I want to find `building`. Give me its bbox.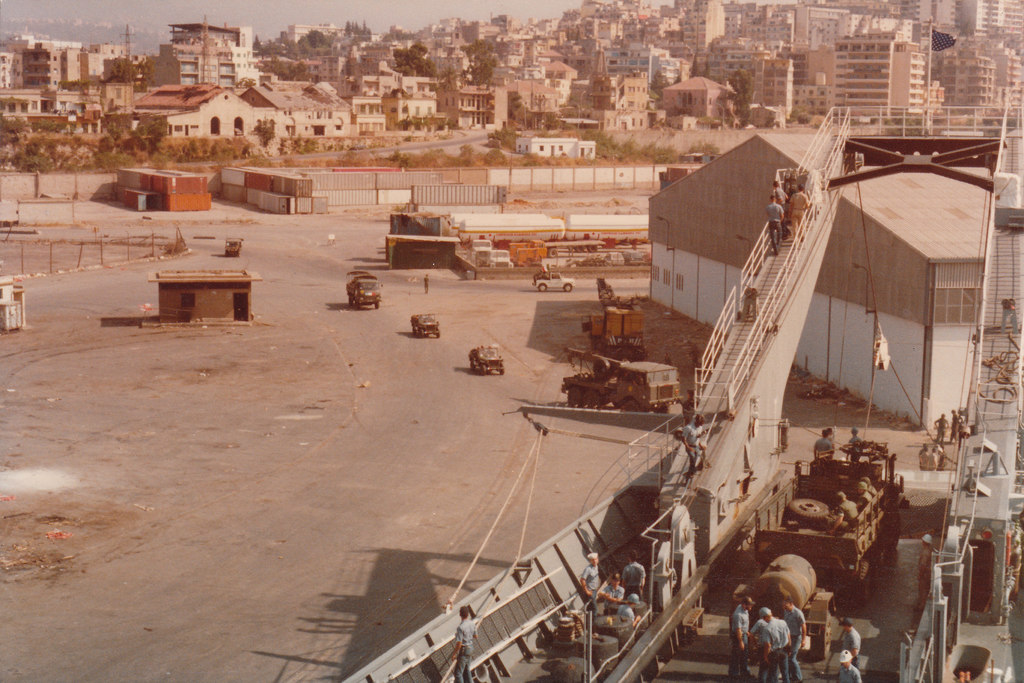
{"left": 135, "top": 85, "right": 254, "bottom": 136}.
